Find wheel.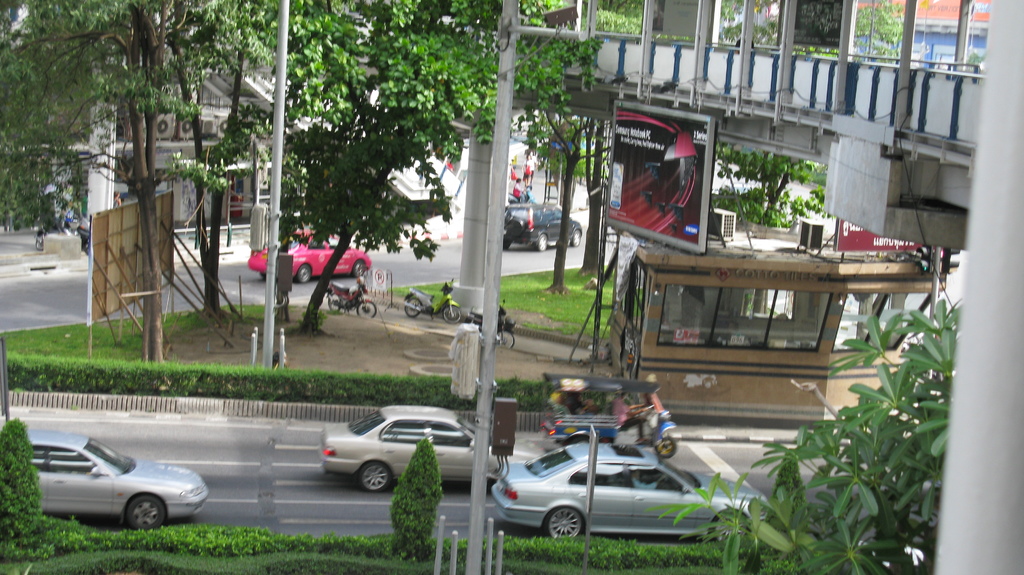
296/264/311/282.
